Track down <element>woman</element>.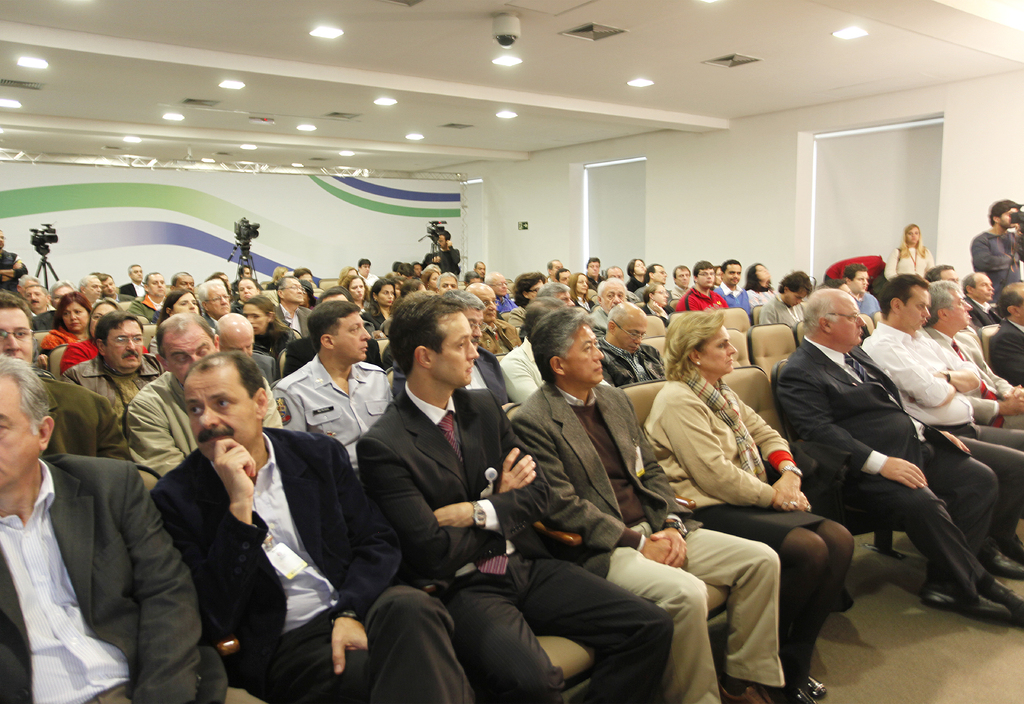
Tracked to bbox(42, 294, 90, 359).
